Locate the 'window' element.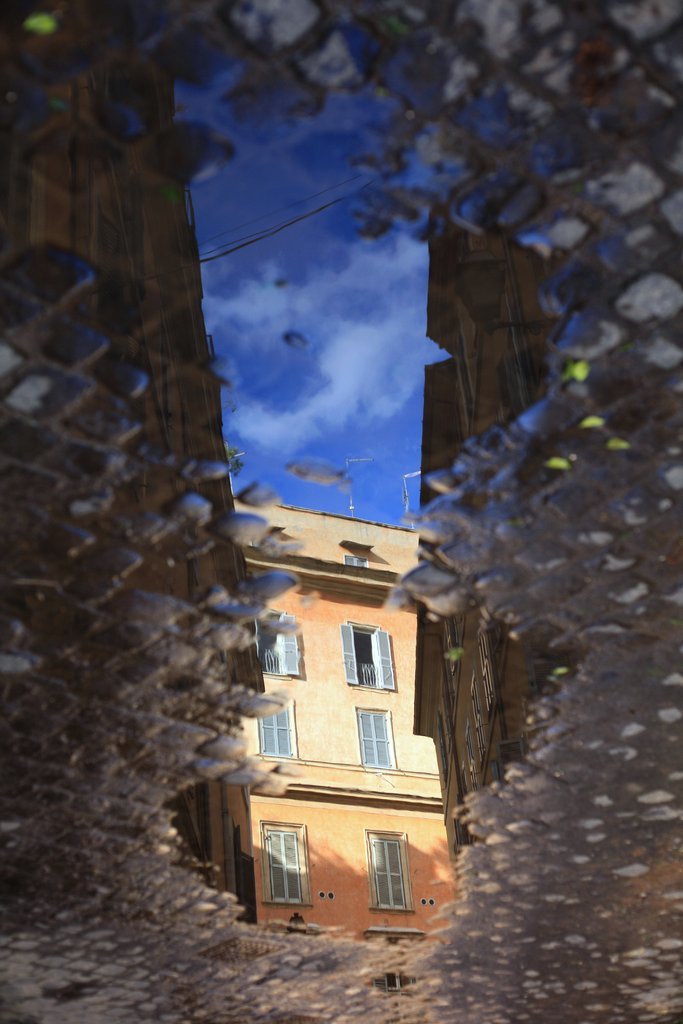
Element bbox: <box>339,621,405,688</box>.
